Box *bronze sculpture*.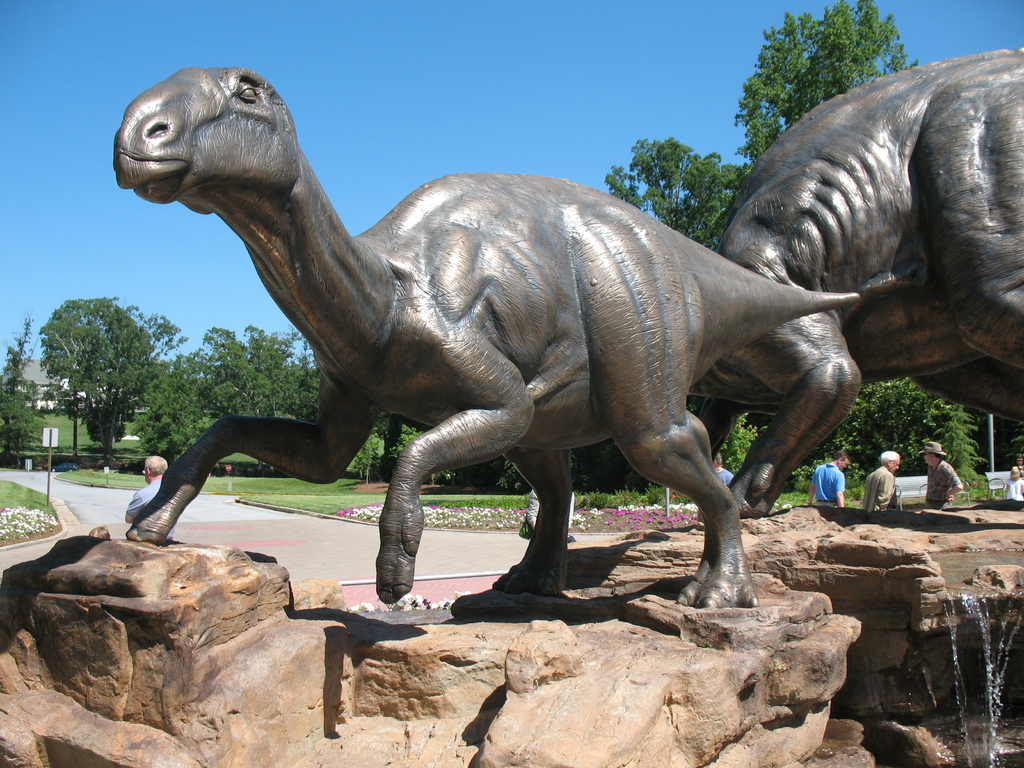
locate(686, 48, 1023, 518).
